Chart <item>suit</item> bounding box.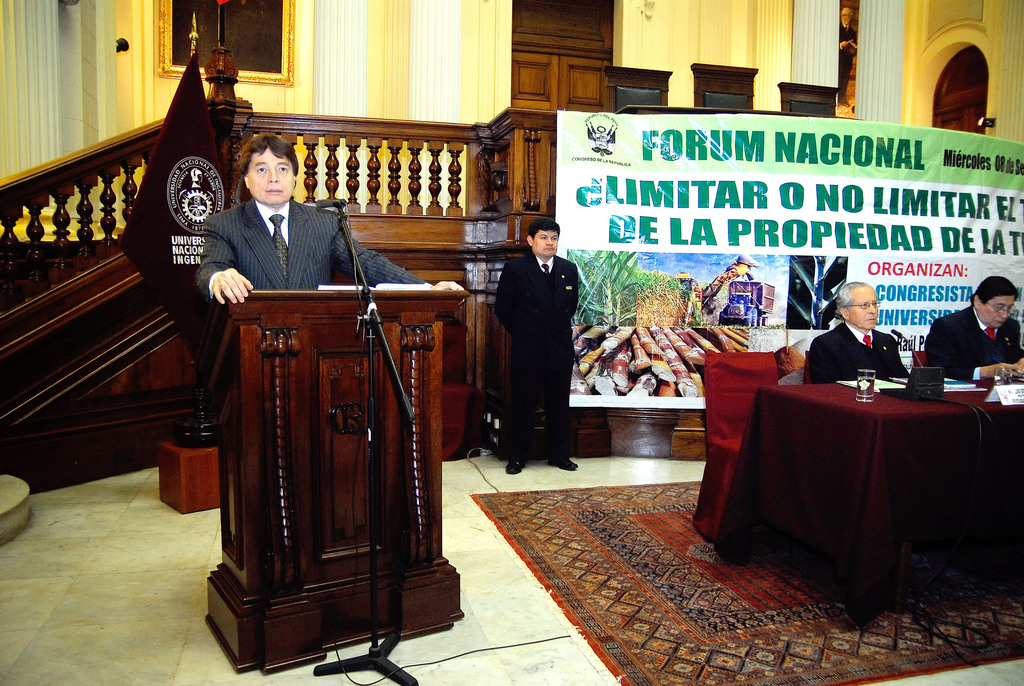
Charted: 193/199/429/293.
